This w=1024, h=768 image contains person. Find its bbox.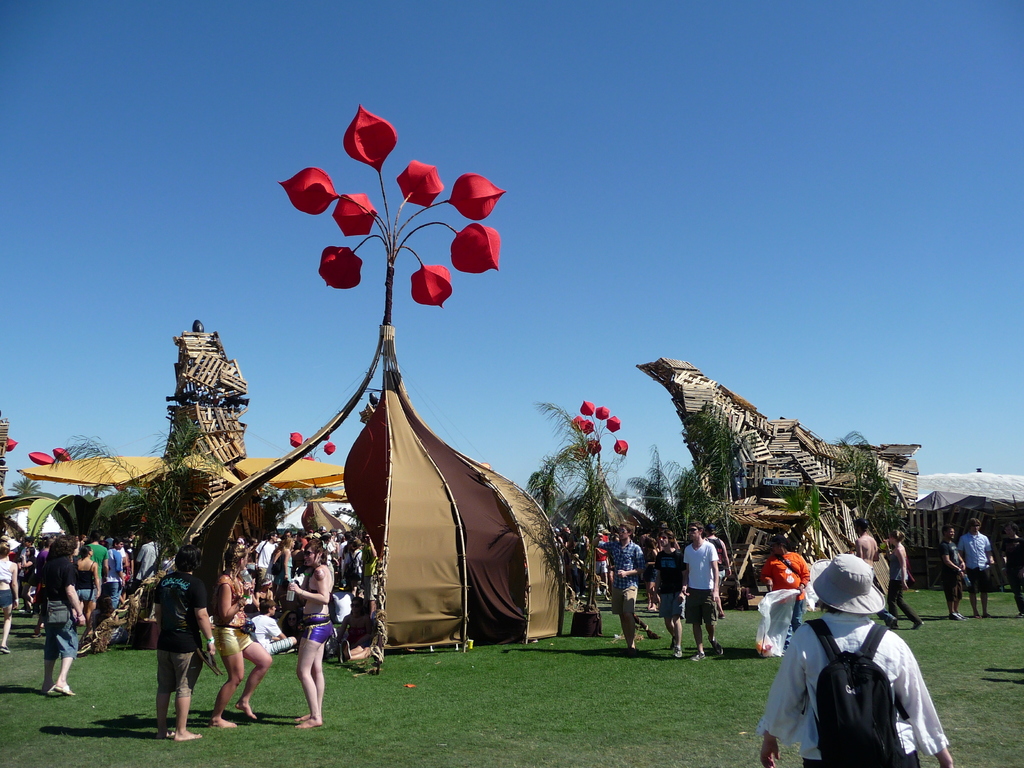
337, 536, 369, 593.
